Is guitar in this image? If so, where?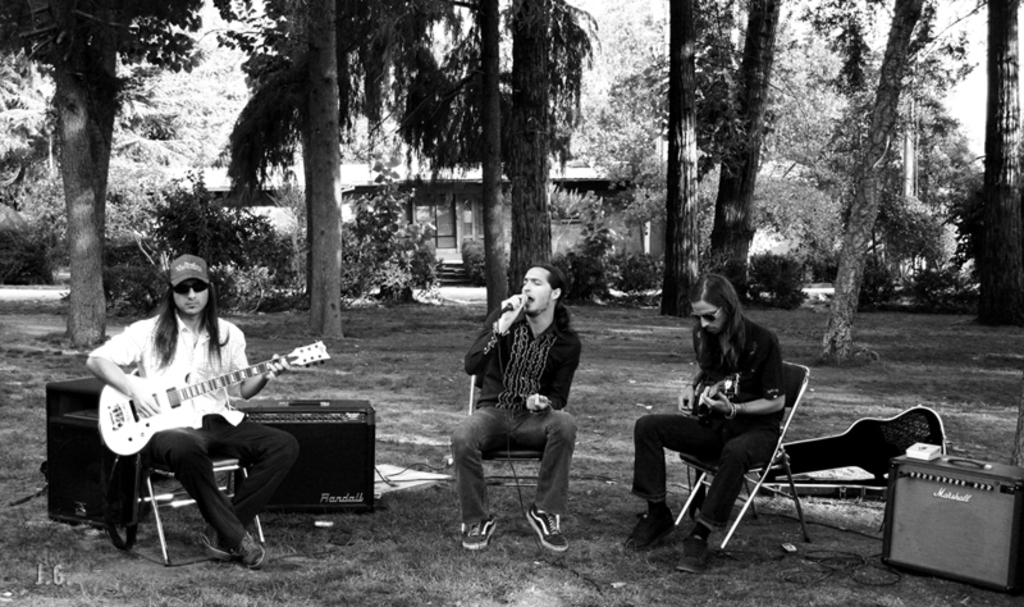
Yes, at <region>88, 334, 325, 476</region>.
